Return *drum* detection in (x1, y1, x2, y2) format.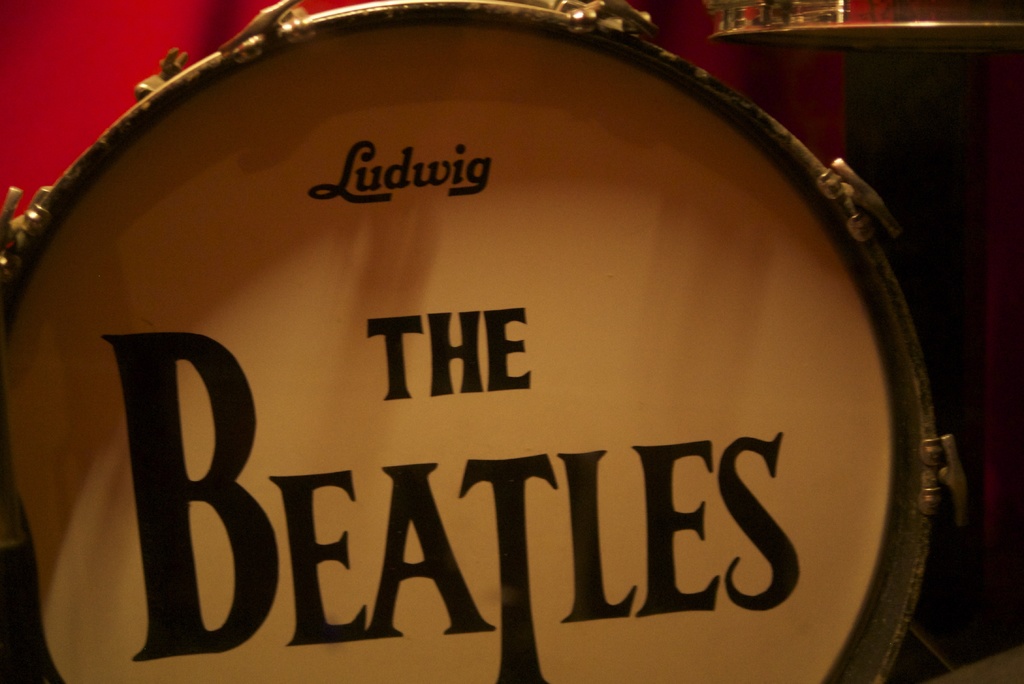
(0, 0, 966, 683).
